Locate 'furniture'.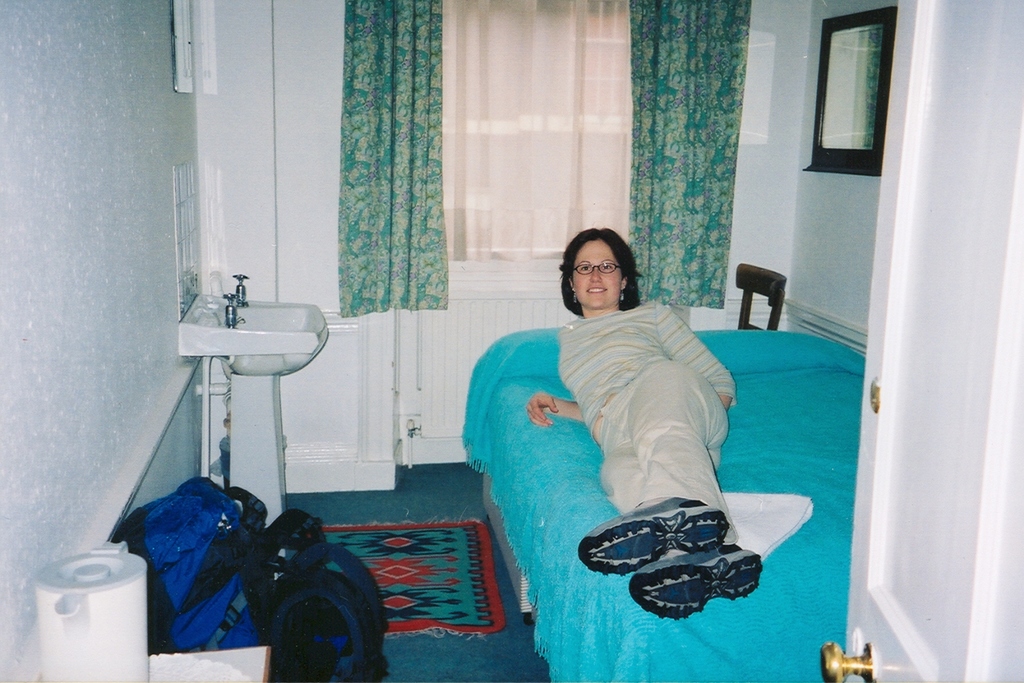
Bounding box: (left=737, top=263, right=787, bottom=332).
